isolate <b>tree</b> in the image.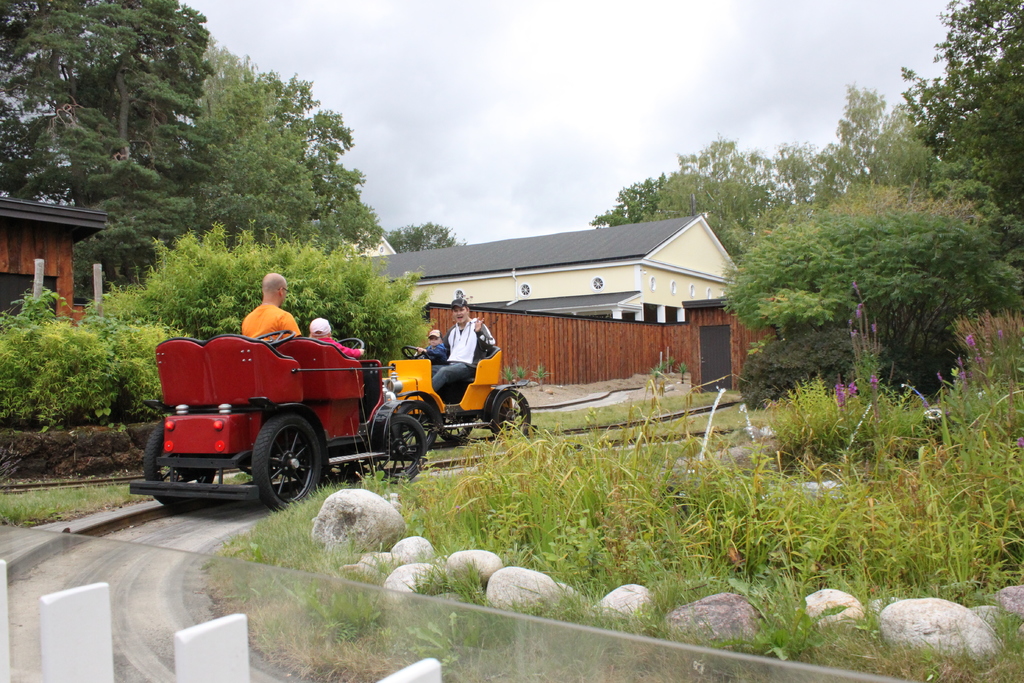
Isolated region: [0,0,226,294].
